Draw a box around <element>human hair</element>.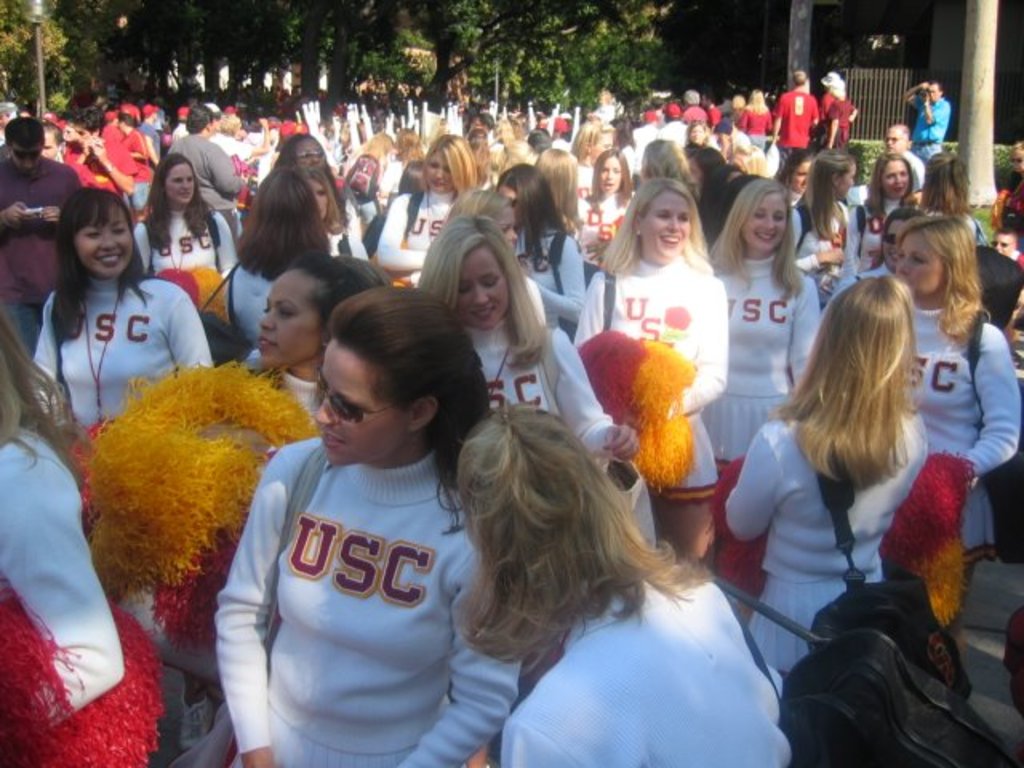
[x1=419, y1=130, x2=482, y2=202].
